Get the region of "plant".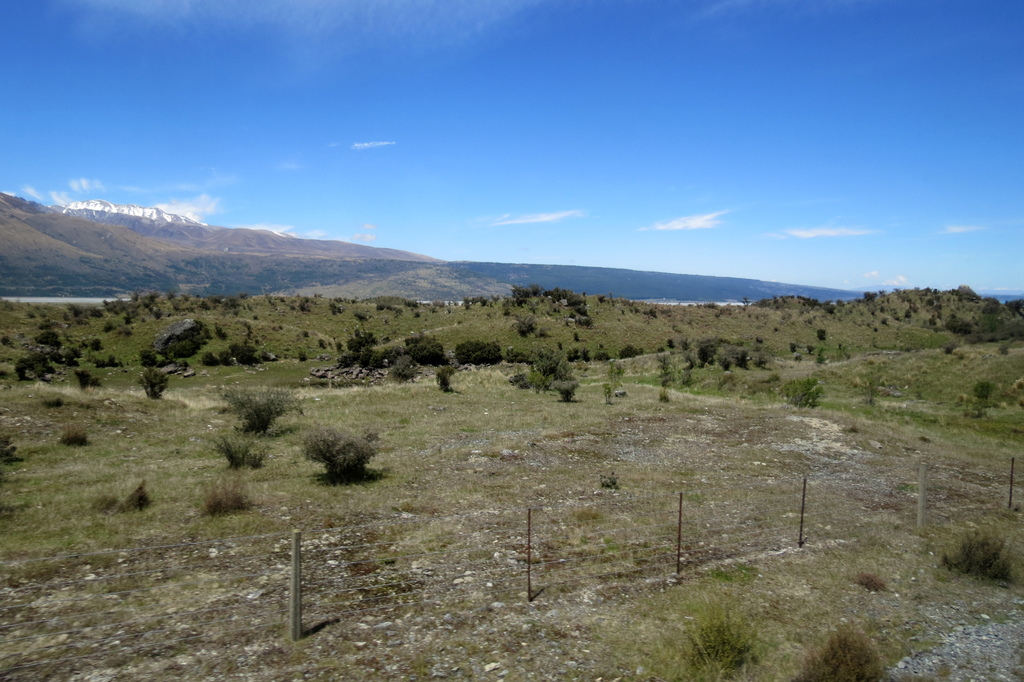
locate(621, 346, 648, 357).
